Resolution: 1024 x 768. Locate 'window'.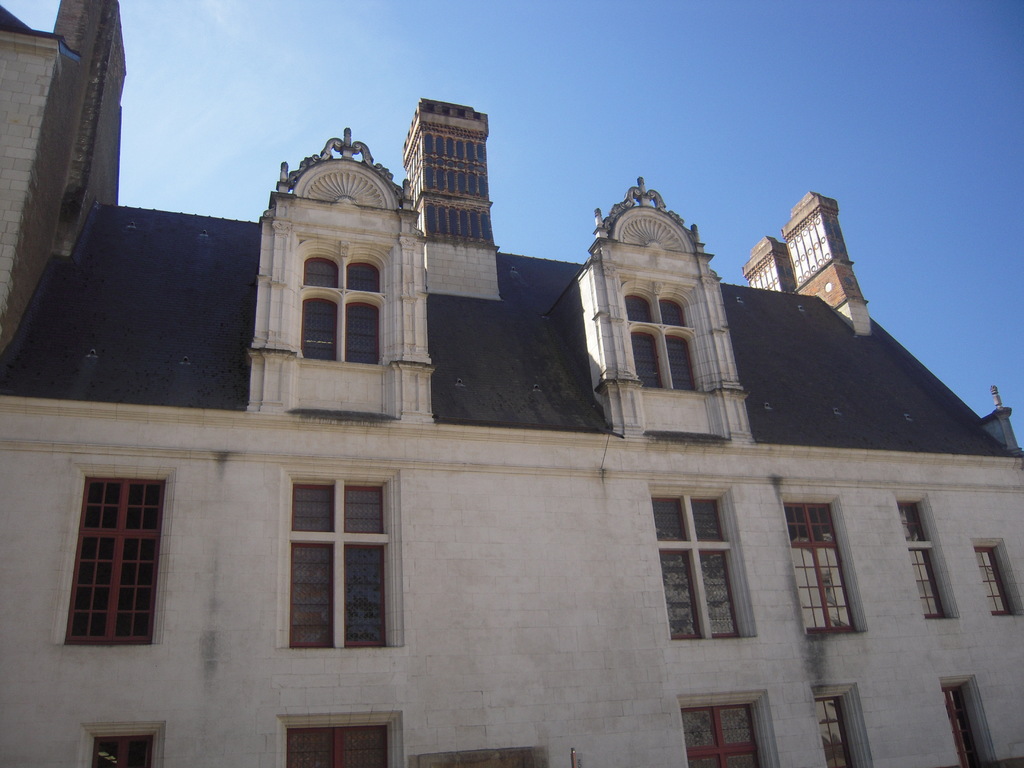
region(682, 704, 762, 767).
